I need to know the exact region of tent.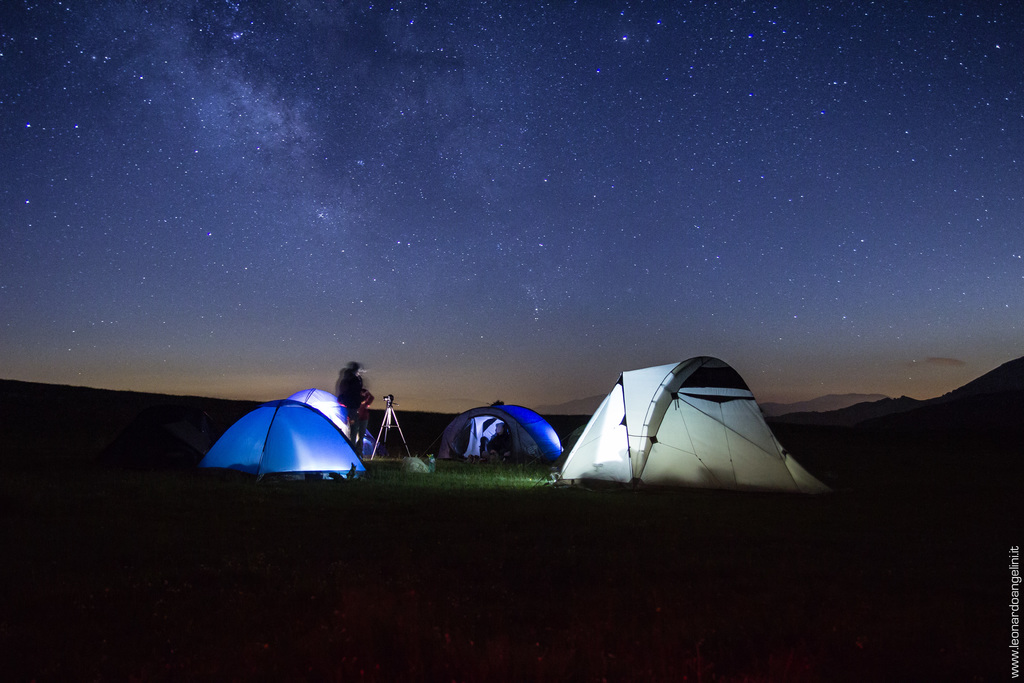
Region: bbox(564, 365, 813, 498).
